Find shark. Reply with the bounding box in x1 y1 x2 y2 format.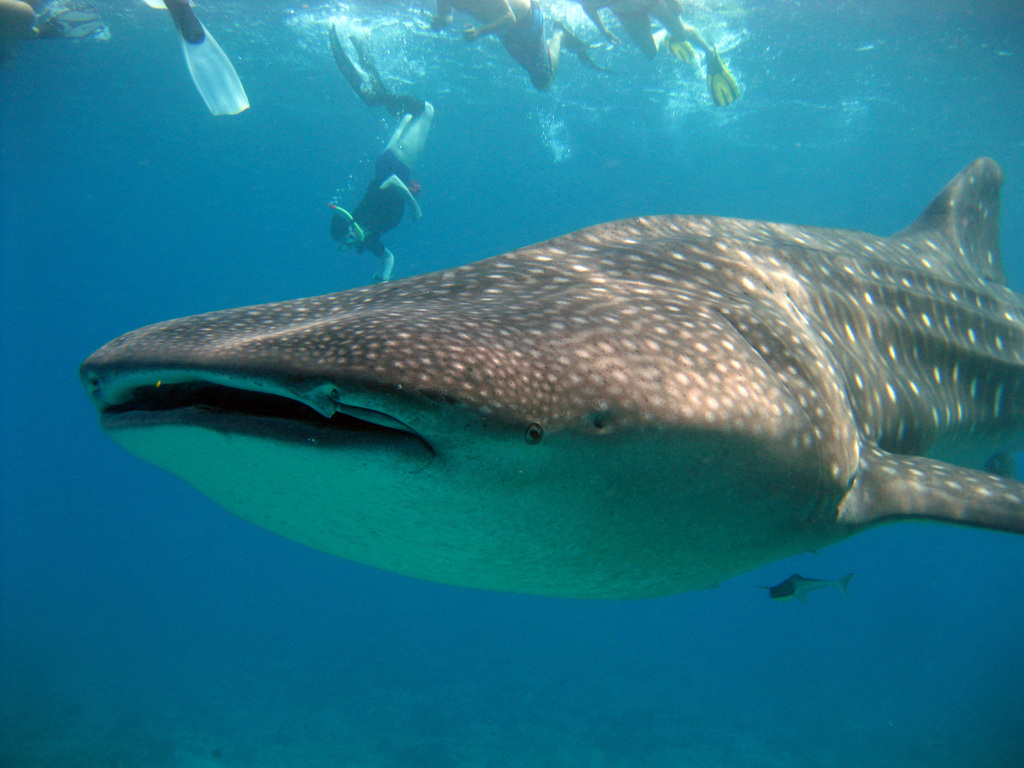
88 157 1023 590.
